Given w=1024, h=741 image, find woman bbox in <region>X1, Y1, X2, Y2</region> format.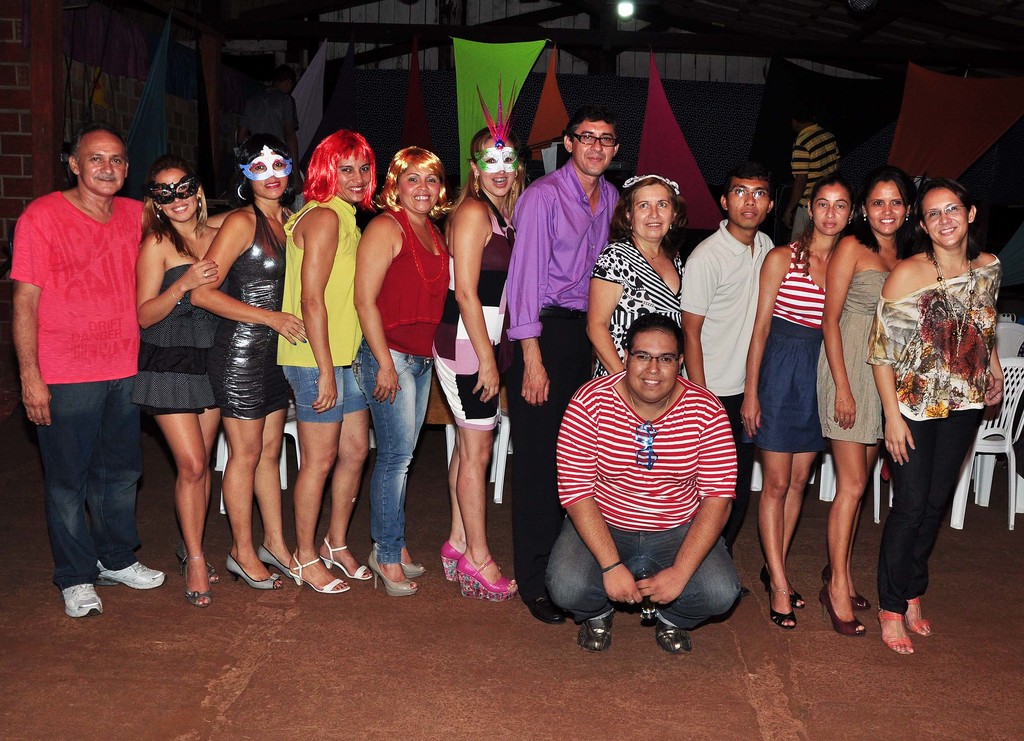
<region>132, 161, 294, 607</region>.
